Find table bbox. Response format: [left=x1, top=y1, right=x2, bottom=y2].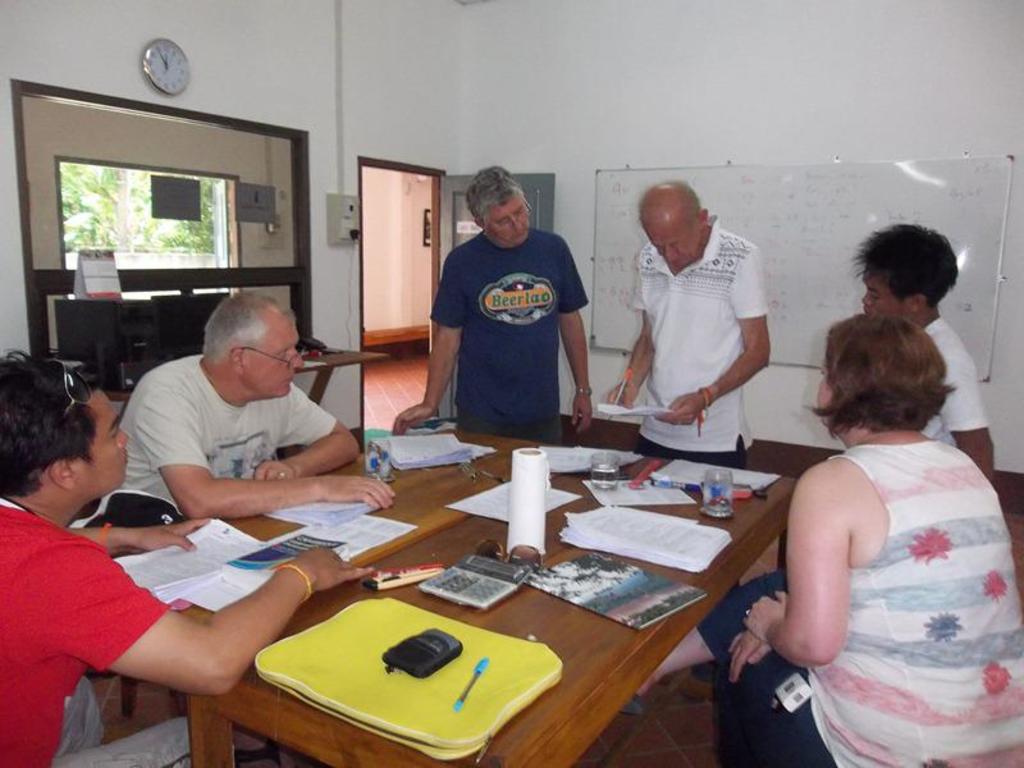
[left=93, top=346, right=385, bottom=404].
